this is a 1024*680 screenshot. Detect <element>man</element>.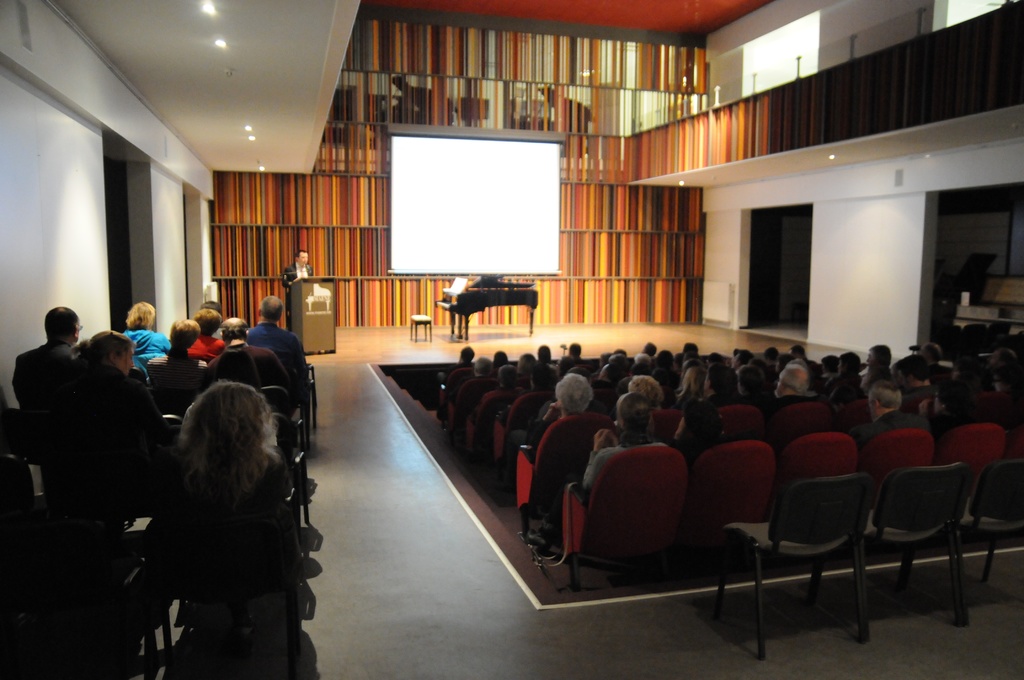
<box>187,305,220,357</box>.
